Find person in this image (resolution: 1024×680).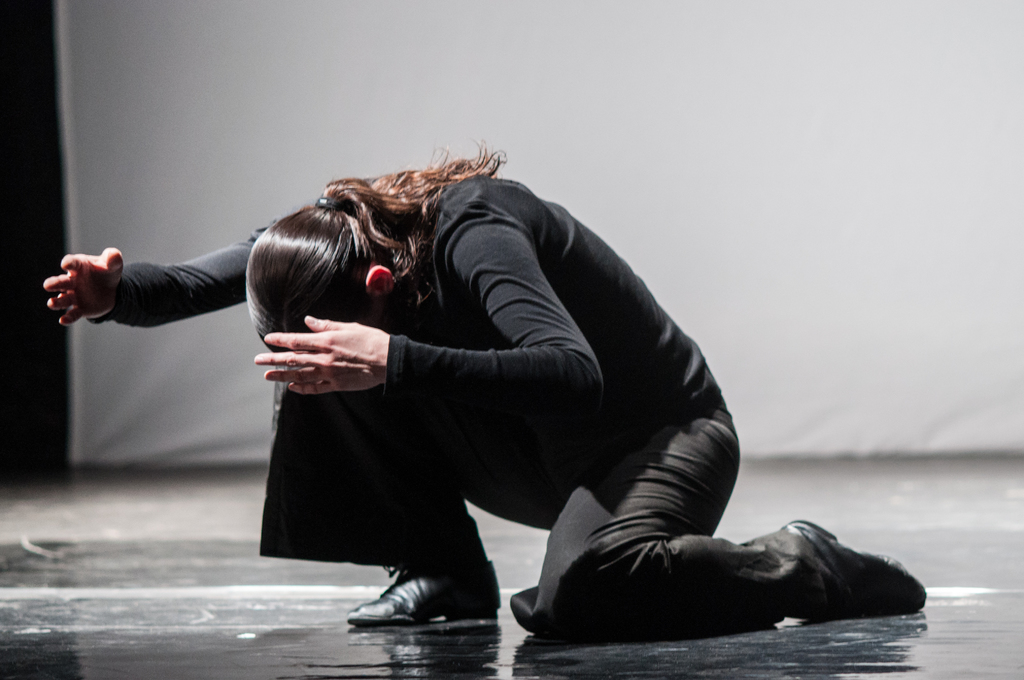
<bbox>45, 138, 929, 632</bbox>.
